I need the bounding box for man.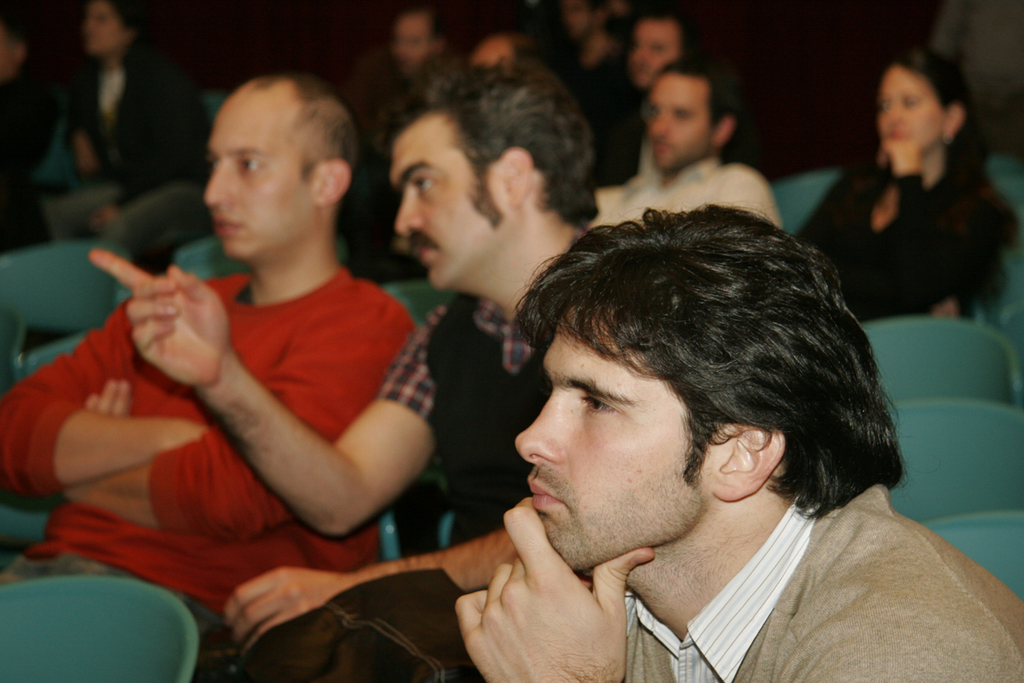
Here it is: 0,73,423,682.
